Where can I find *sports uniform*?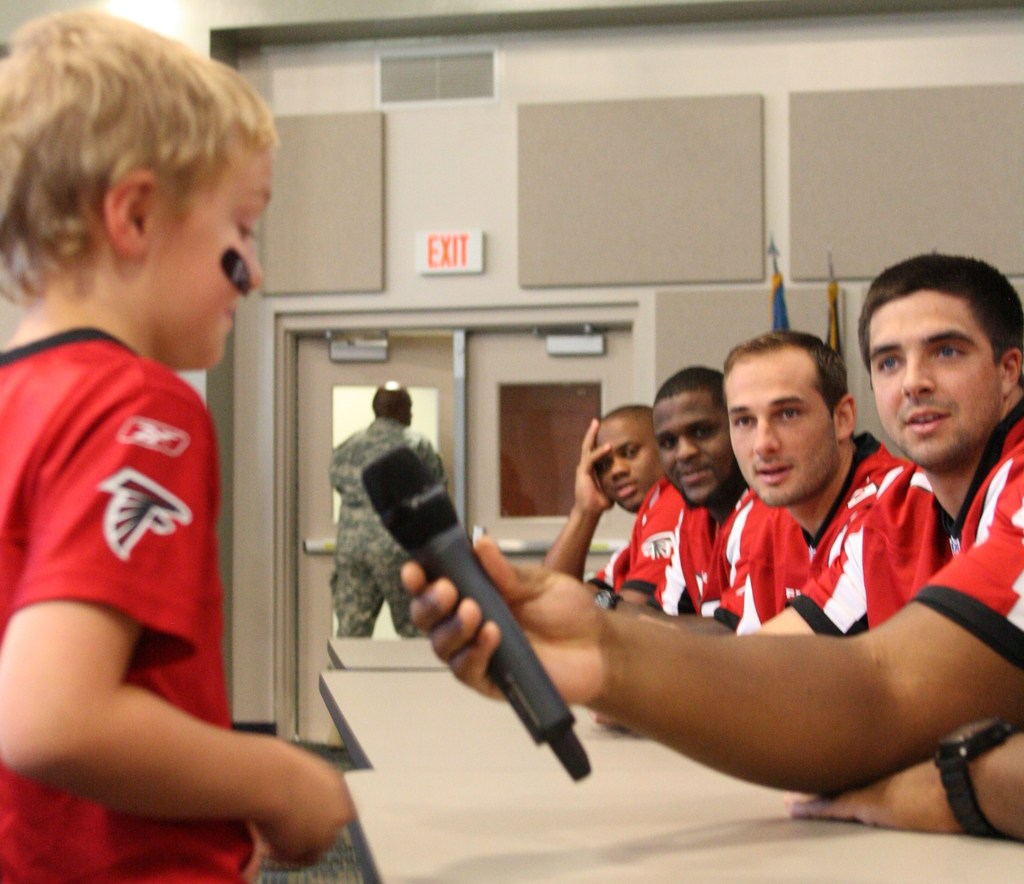
You can find it at [left=0, top=330, right=262, bottom=883].
